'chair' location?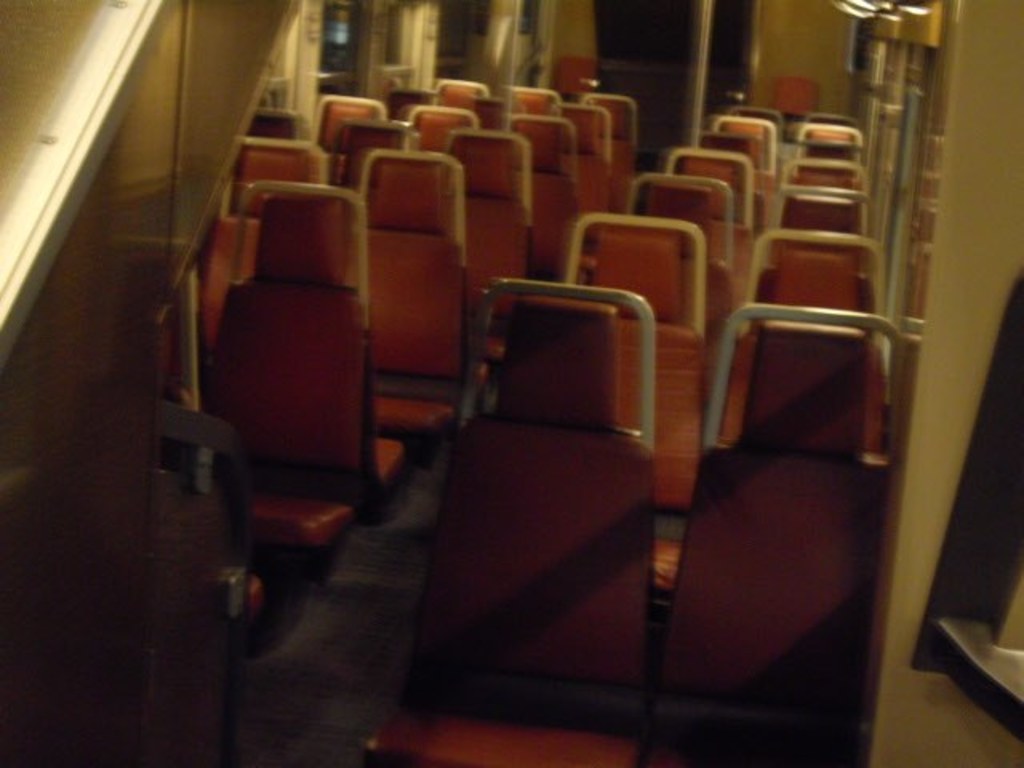
[762,181,872,288]
